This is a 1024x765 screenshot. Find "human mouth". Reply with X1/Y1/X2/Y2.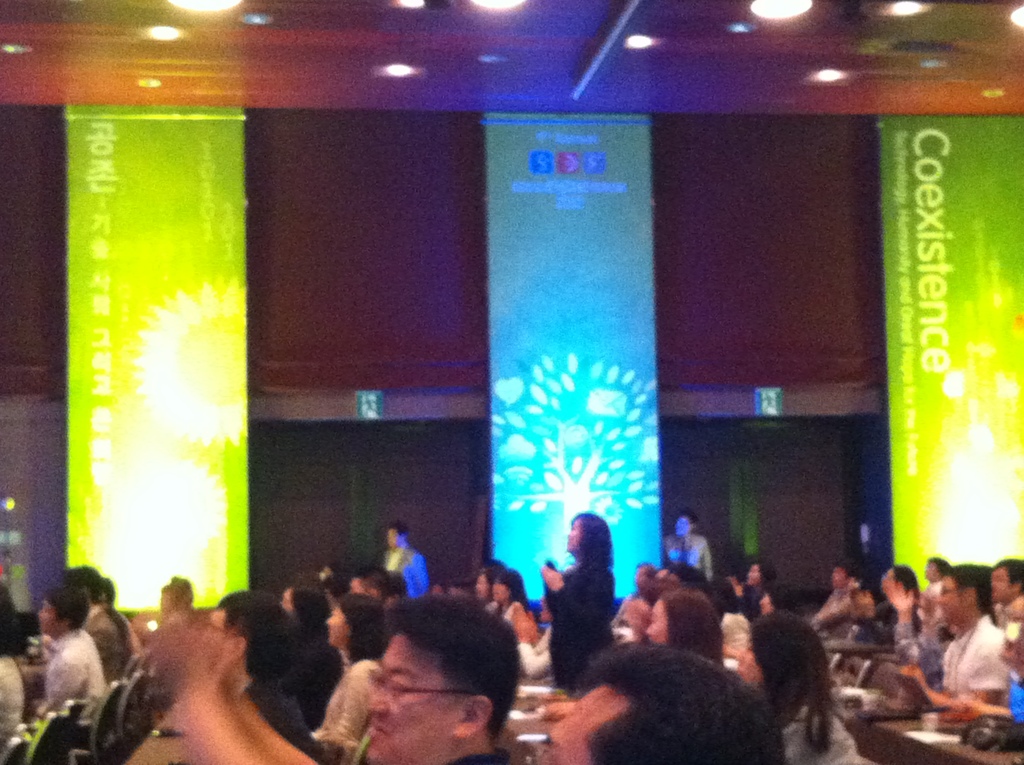
370/714/394/741.
